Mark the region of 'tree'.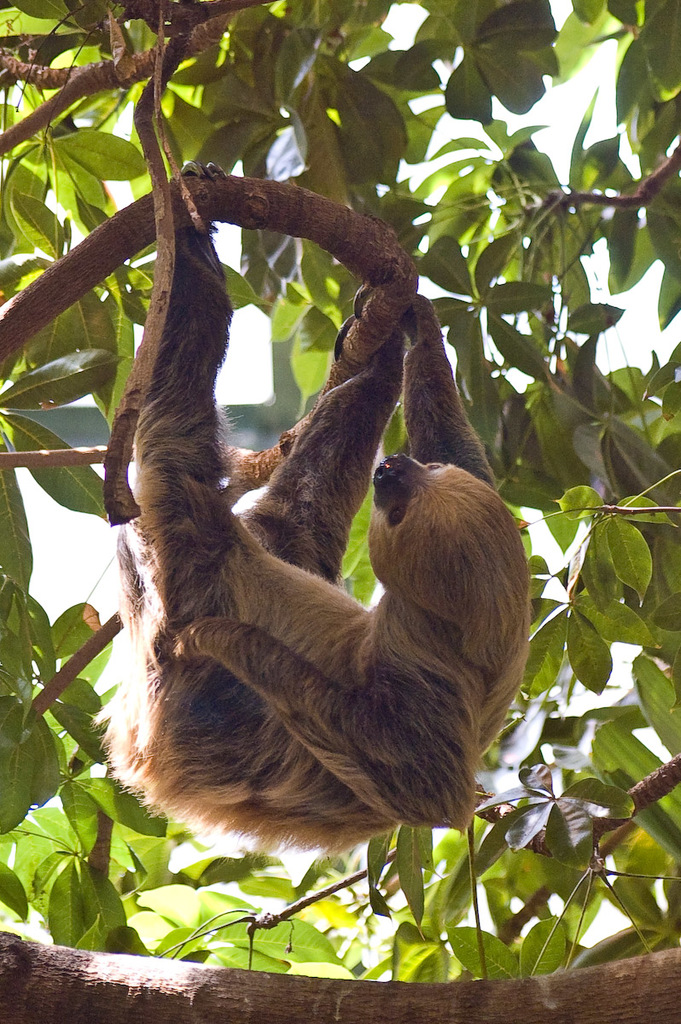
Region: 0/0/680/1023.
